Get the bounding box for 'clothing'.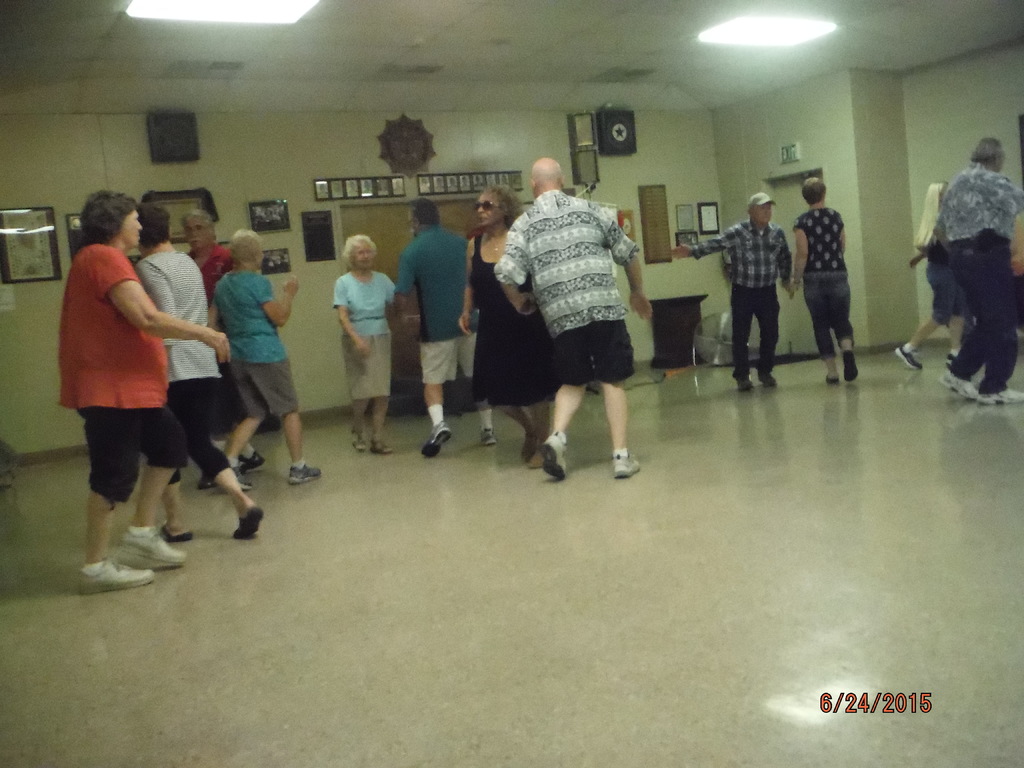
[330, 256, 396, 396].
